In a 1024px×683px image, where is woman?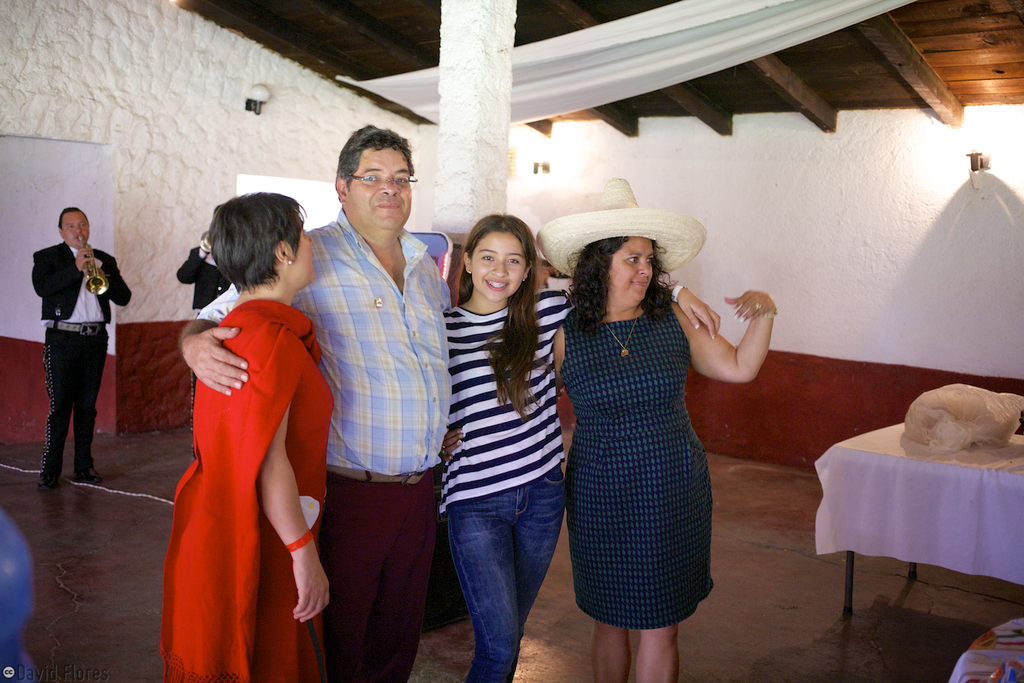
{"left": 420, "top": 207, "right": 724, "bottom": 682}.
